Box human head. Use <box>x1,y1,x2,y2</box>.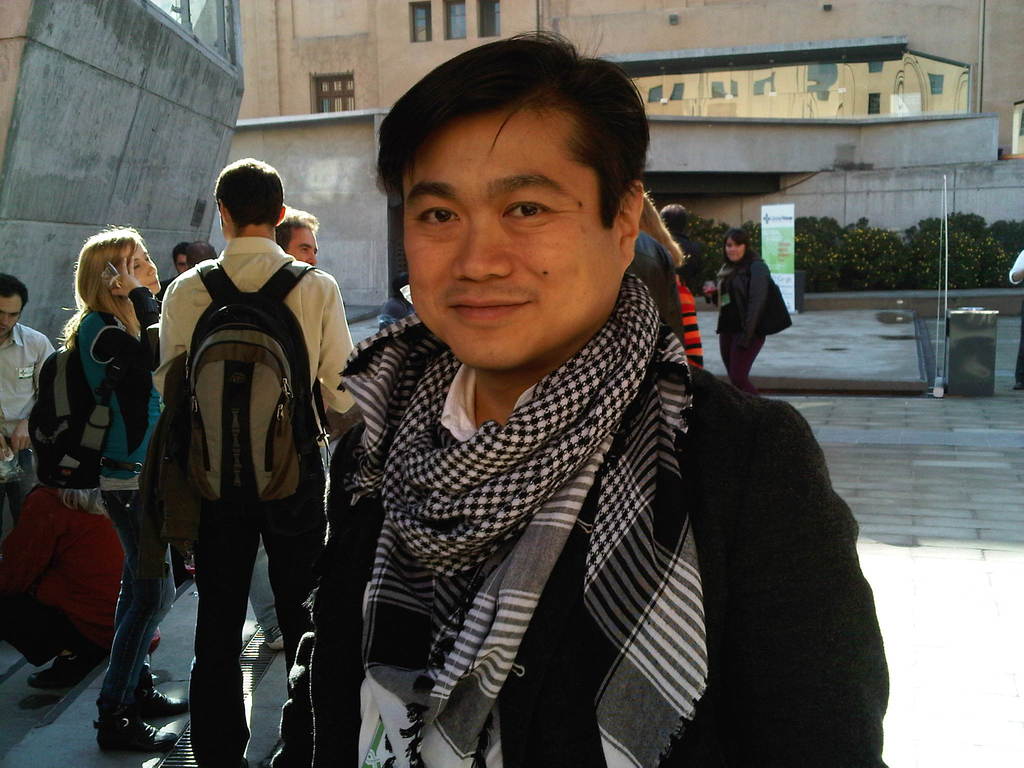
<box>71,225,159,312</box>.
